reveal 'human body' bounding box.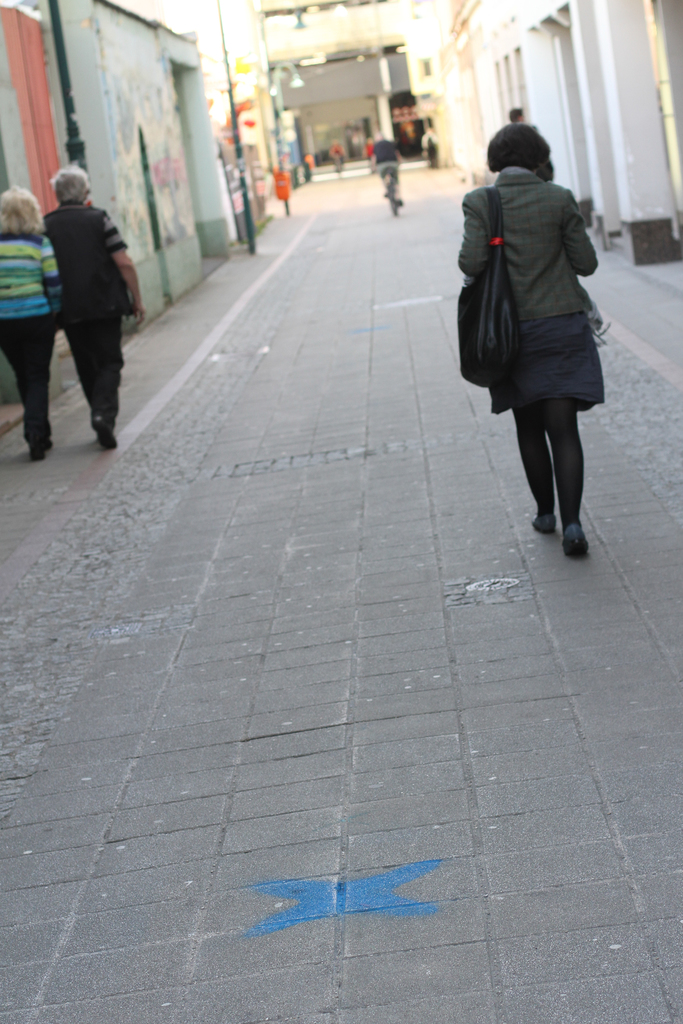
Revealed: (left=0, top=188, right=60, bottom=460).
